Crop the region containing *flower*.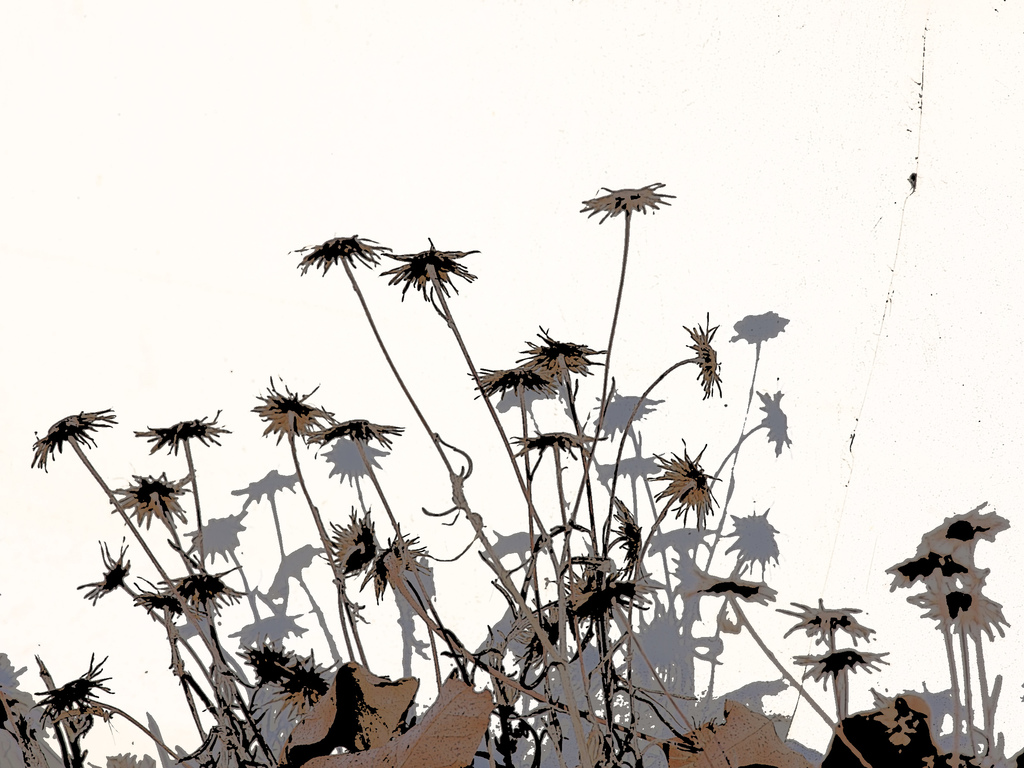
Crop region: bbox=(320, 503, 389, 621).
